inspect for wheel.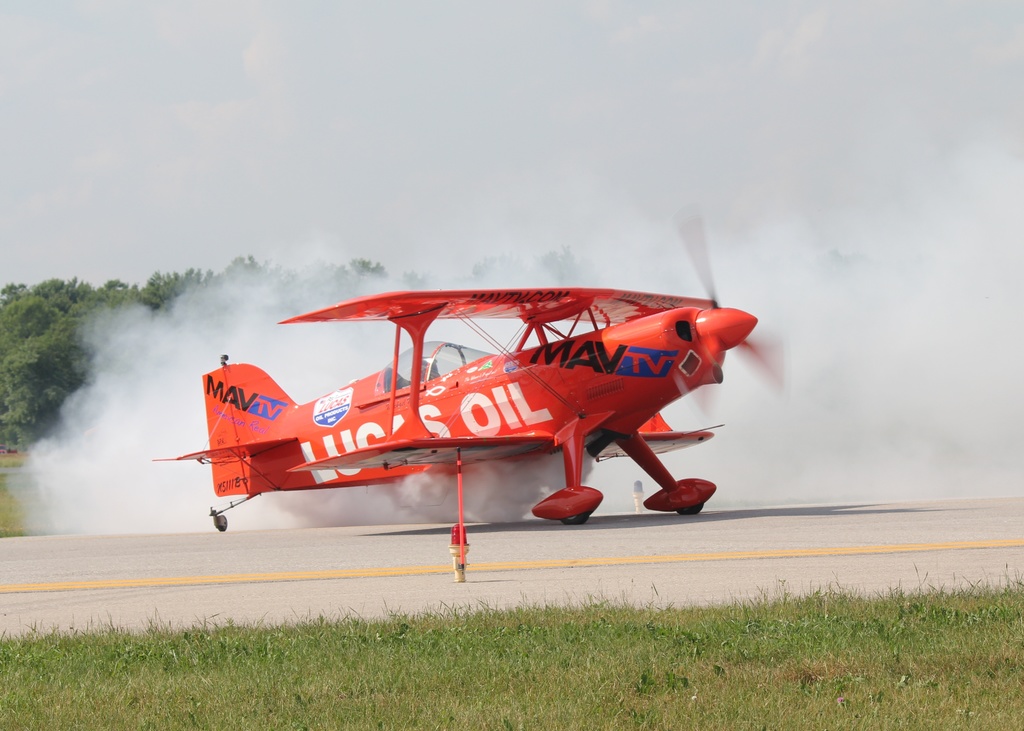
Inspection: 680 501 707 515.
